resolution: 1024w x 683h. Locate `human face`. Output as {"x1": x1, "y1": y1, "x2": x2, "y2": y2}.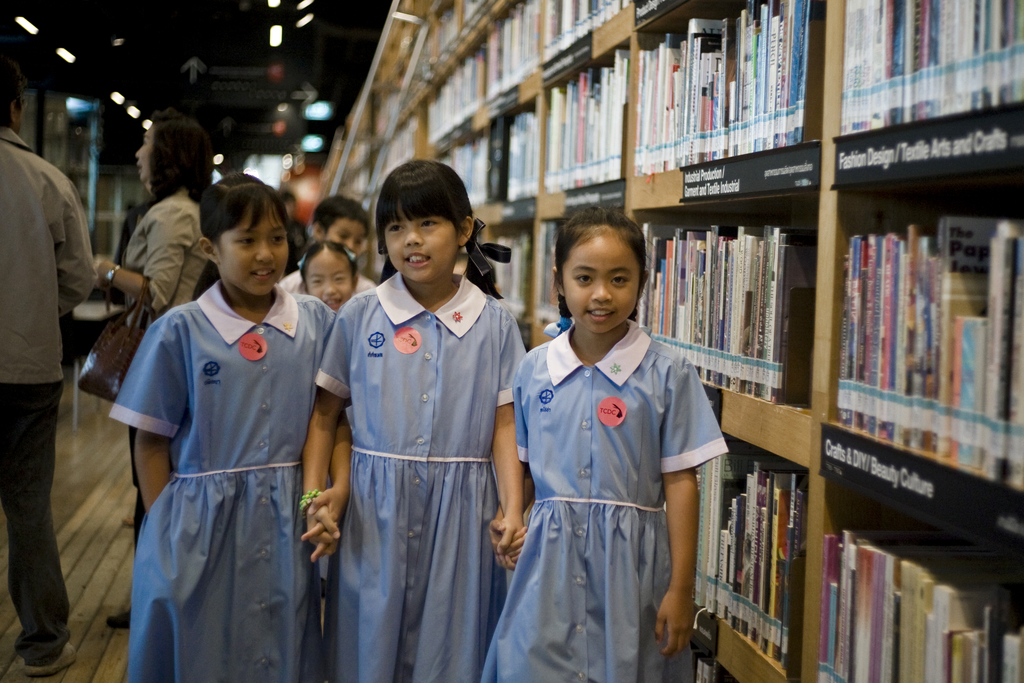
{"x1": 383, "y1": 209, "x2": 458, "y2": 284}.
